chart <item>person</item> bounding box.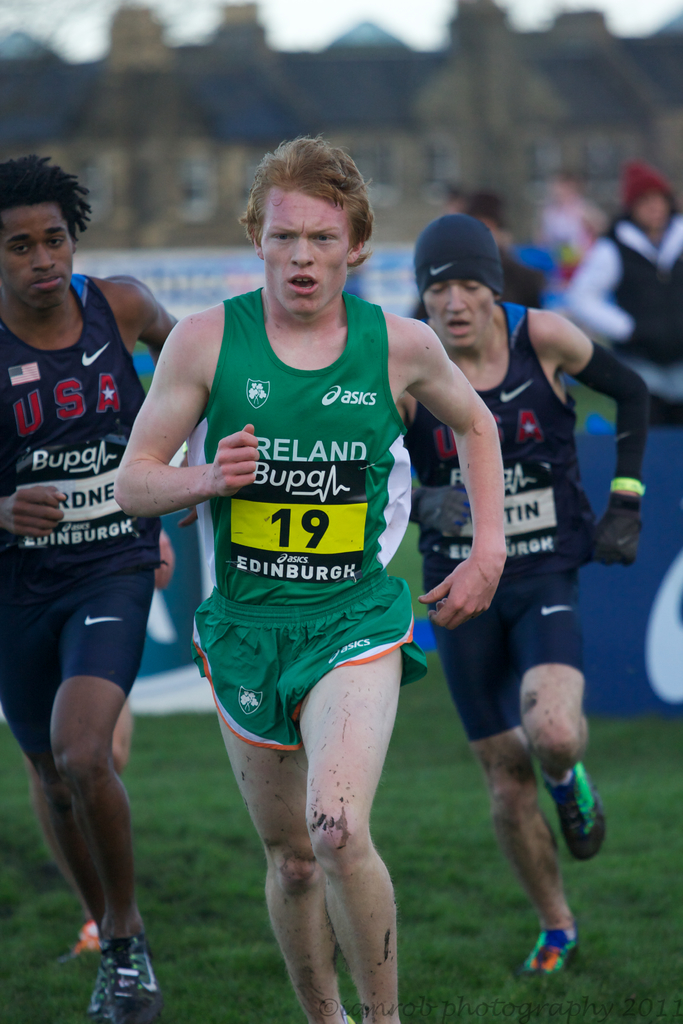
Charted: 115:131:511:1023.
